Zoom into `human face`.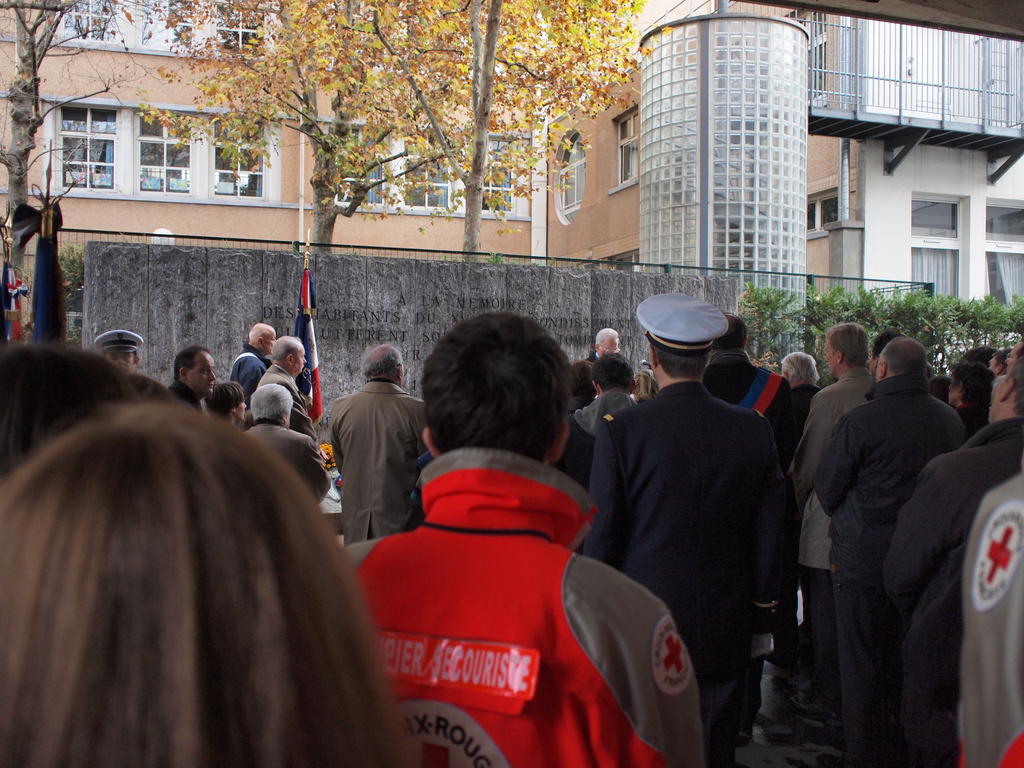
Zoom target: 188,358,214,394.
